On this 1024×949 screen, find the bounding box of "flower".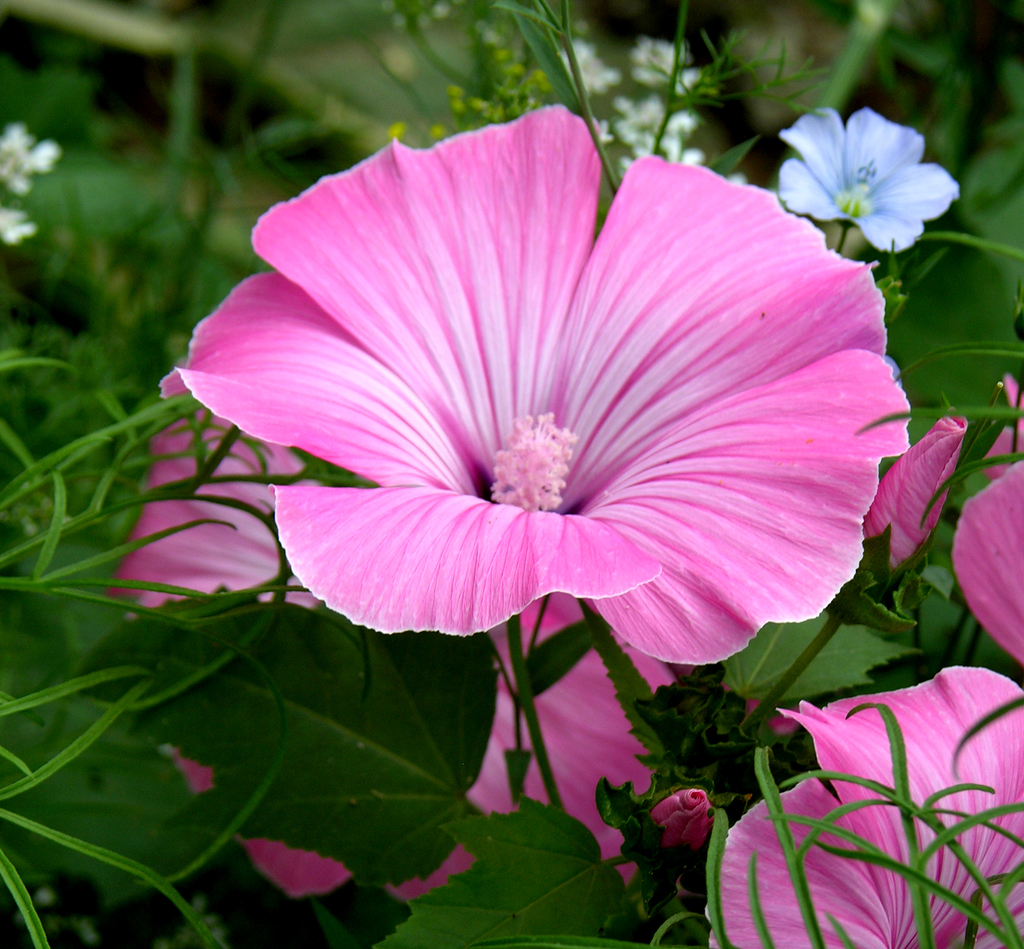
Bounding box: <box>0,205,36,248</box>.
